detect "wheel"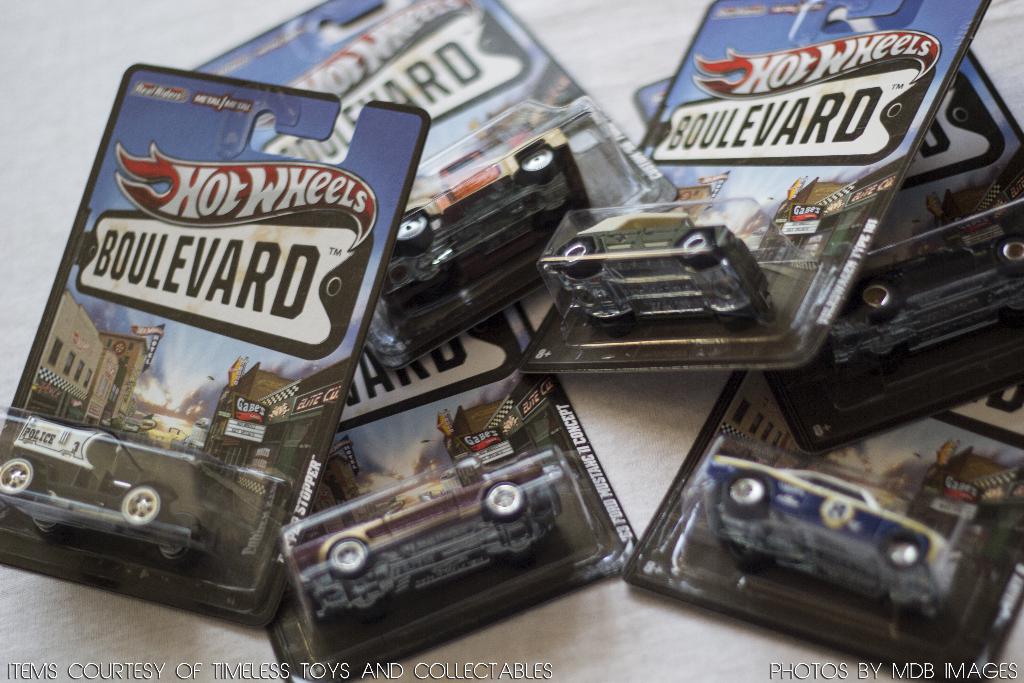
[122,486,161,528]
